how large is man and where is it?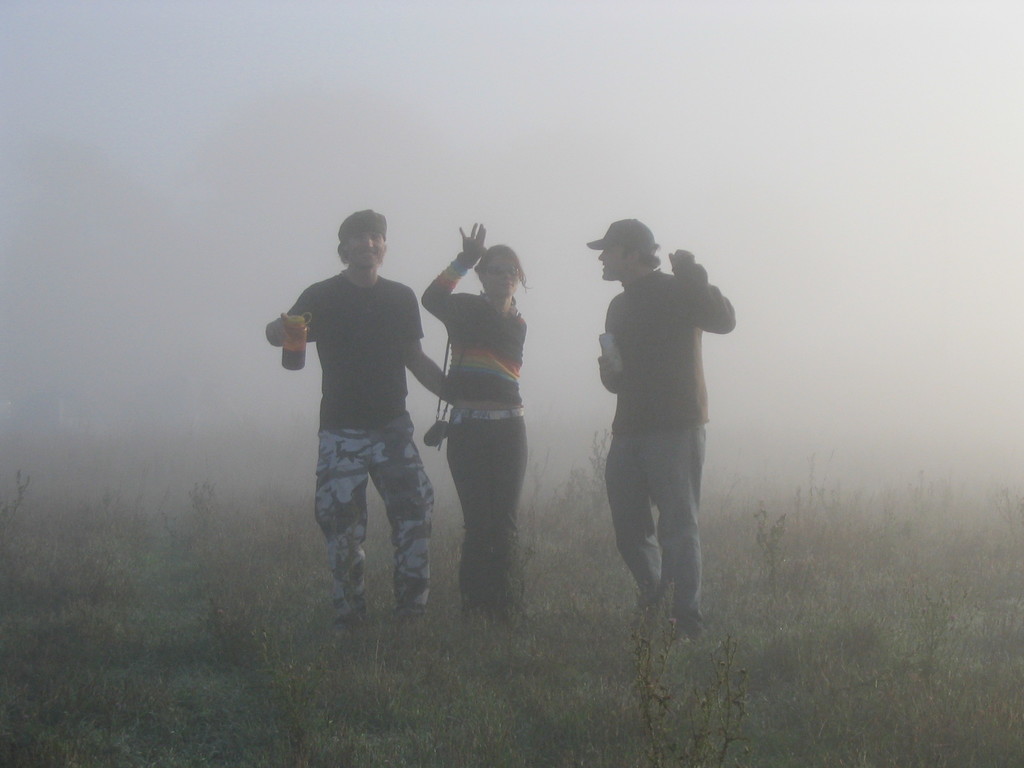
Bounding box: box(274, 219, 451, 642).
